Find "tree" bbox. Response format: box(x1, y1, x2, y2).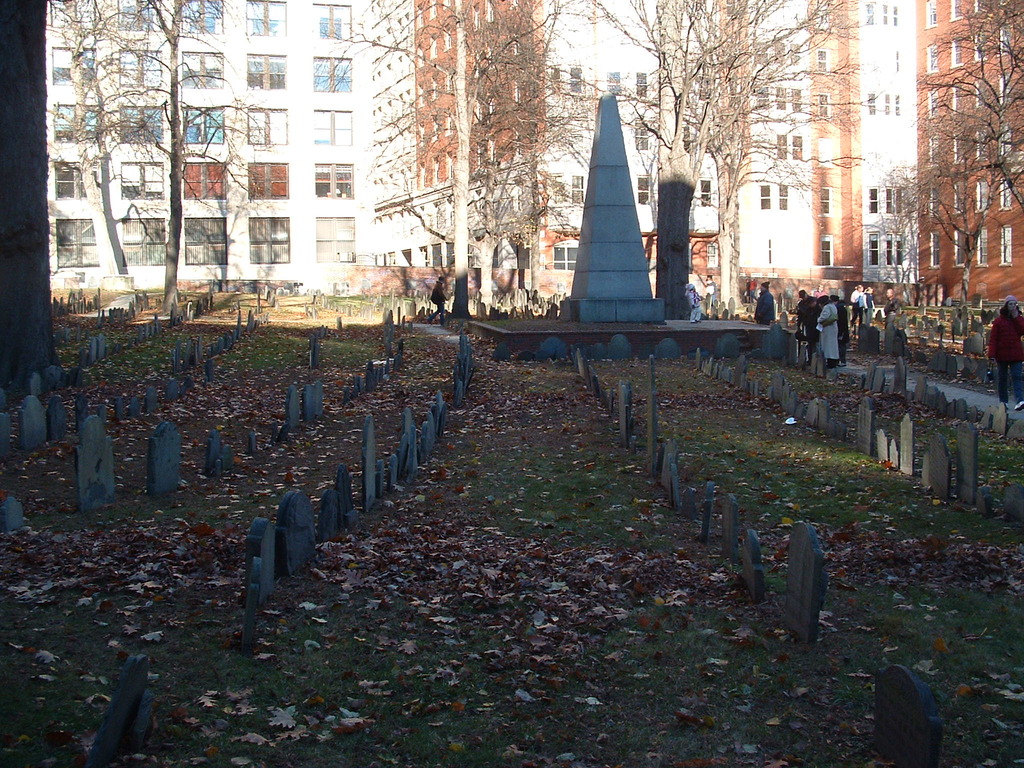
box(50, 0, 170, 295).
